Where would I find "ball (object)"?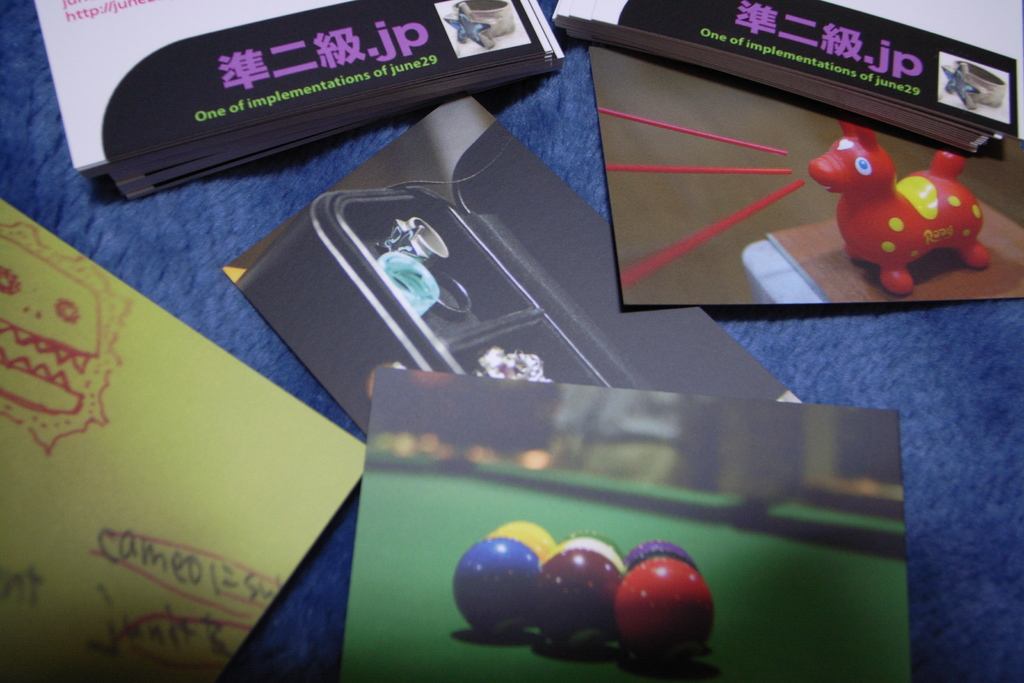
At <region>451, 534, 543, 646</region>.
